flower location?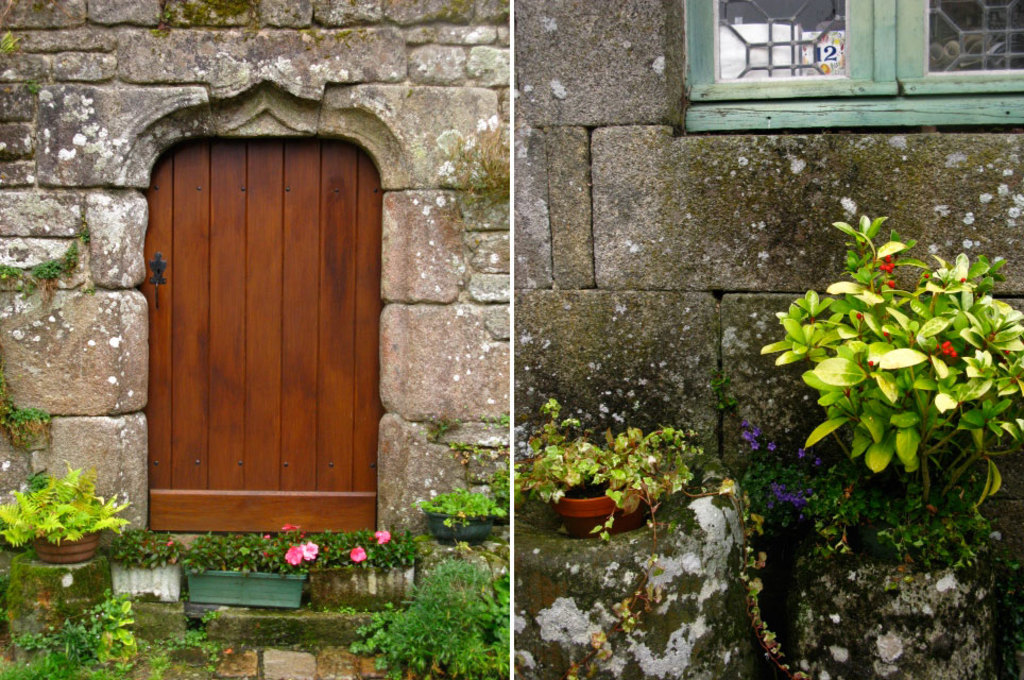
{"left": 349, "top": 544, "right": 362, "bottom": 563}
